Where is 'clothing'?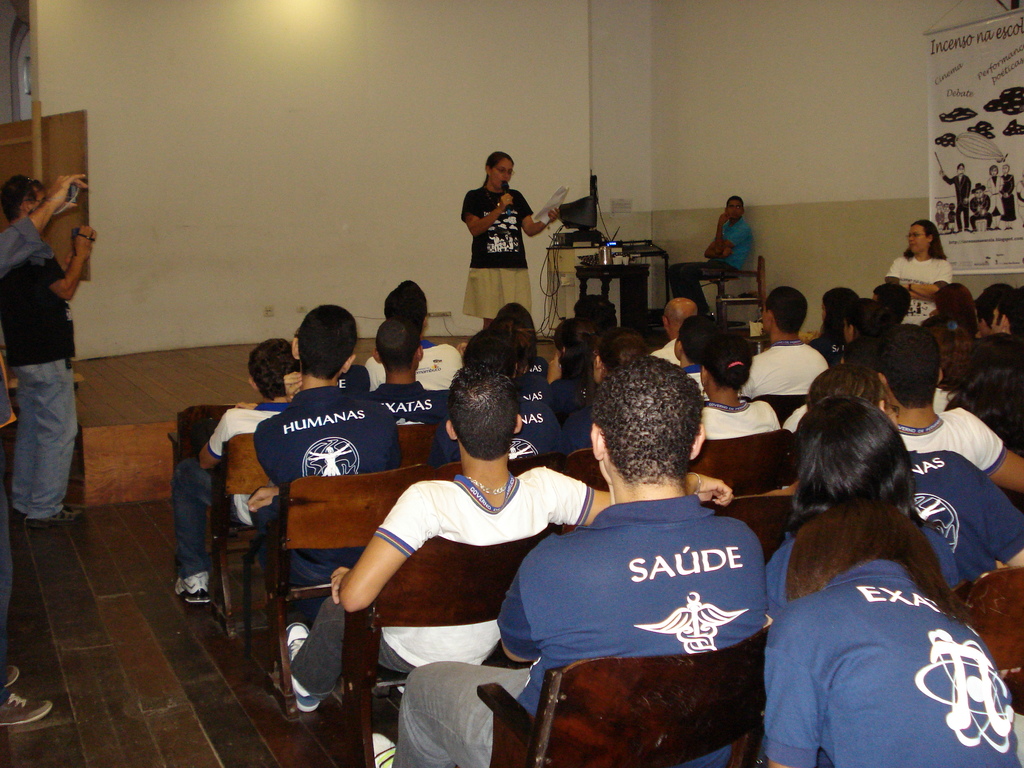
bbox=[759, 556, 1023, 767].
